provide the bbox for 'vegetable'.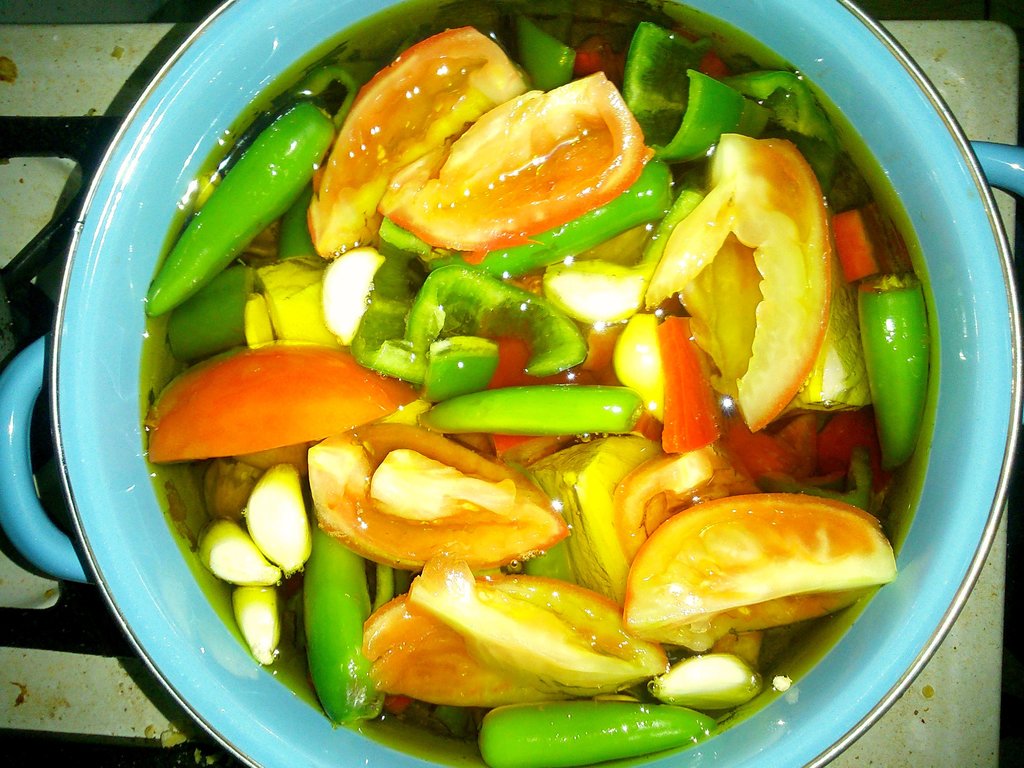
x1=311, y1=20, x2=522, y2=265.
